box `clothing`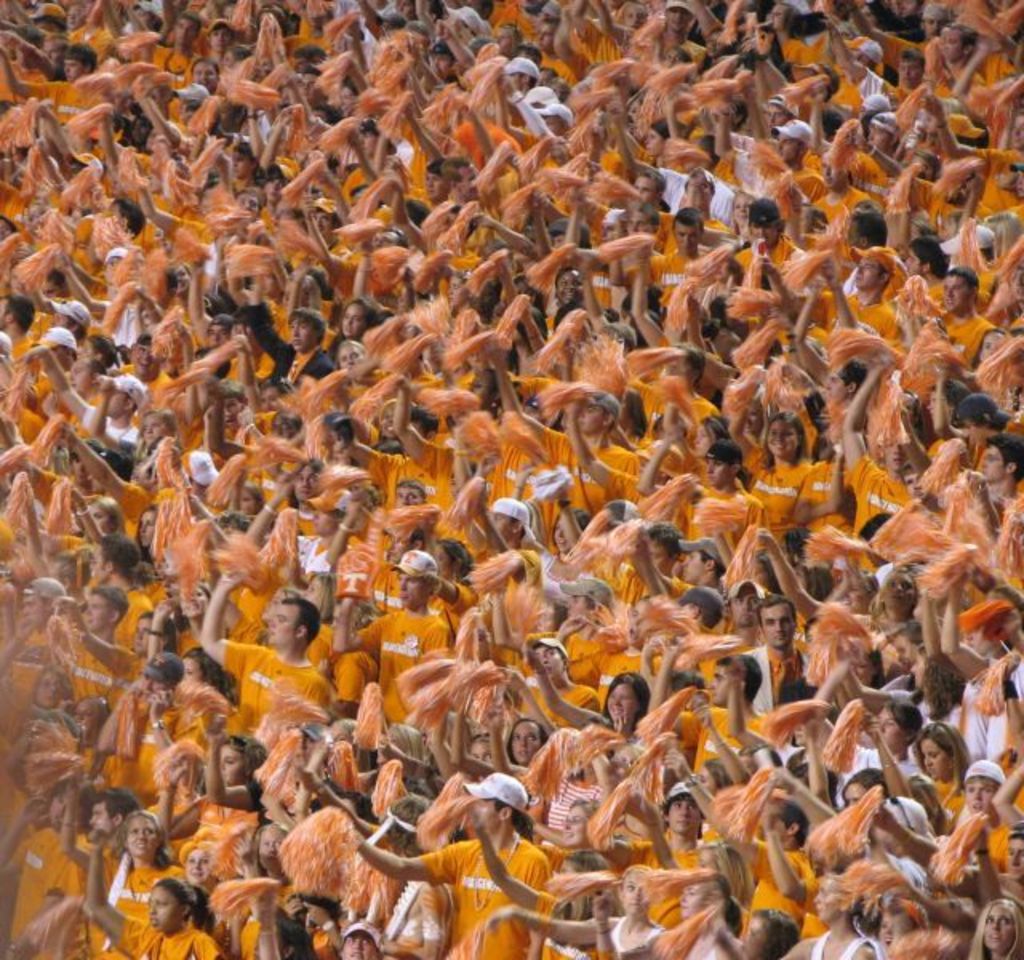
BBox(11, 398, 53, 458)
